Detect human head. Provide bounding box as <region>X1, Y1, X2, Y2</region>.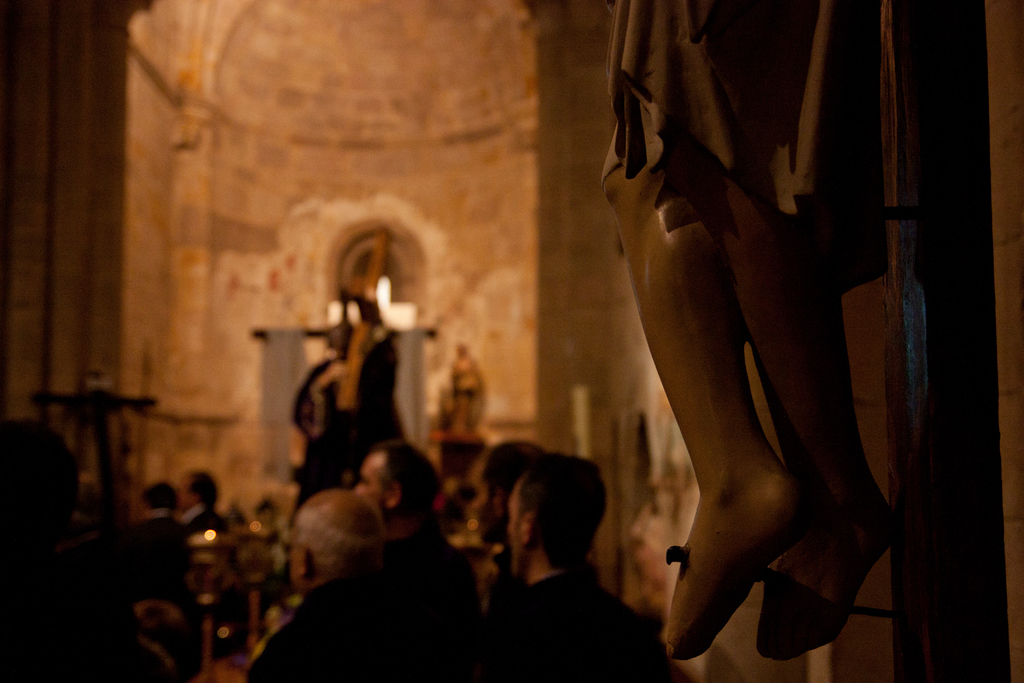
<region>483, 440, 555, 545</region>.
